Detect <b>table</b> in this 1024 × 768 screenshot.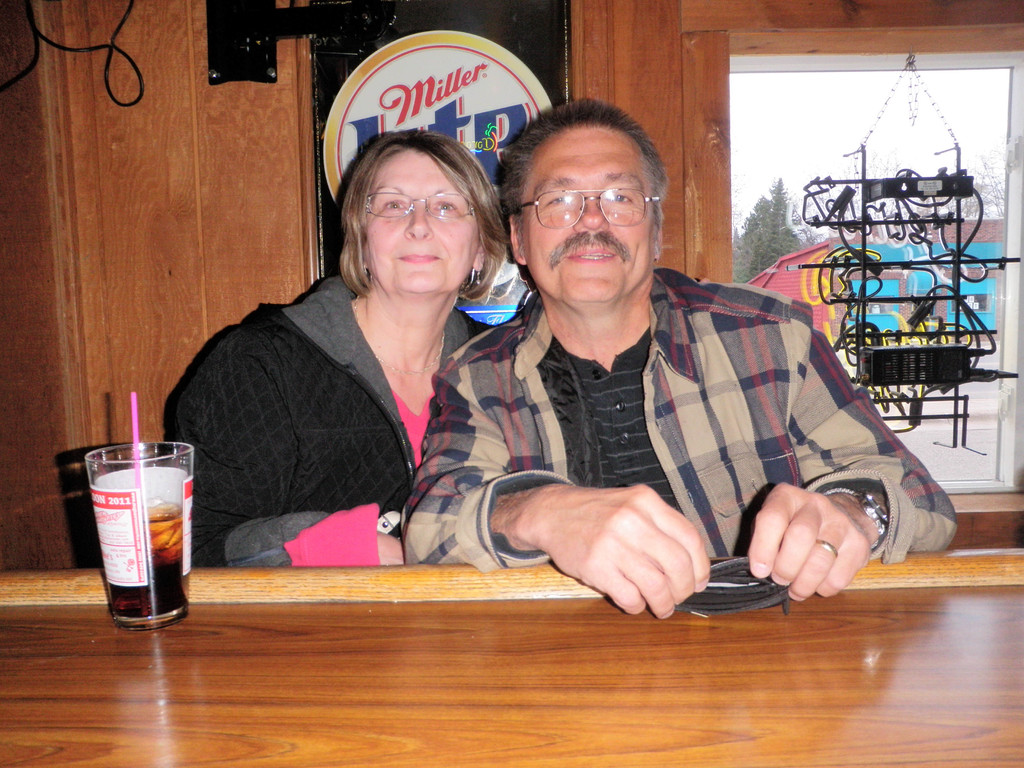
Detection: <bbox>0, 495, 1018, 740</bbox>.
